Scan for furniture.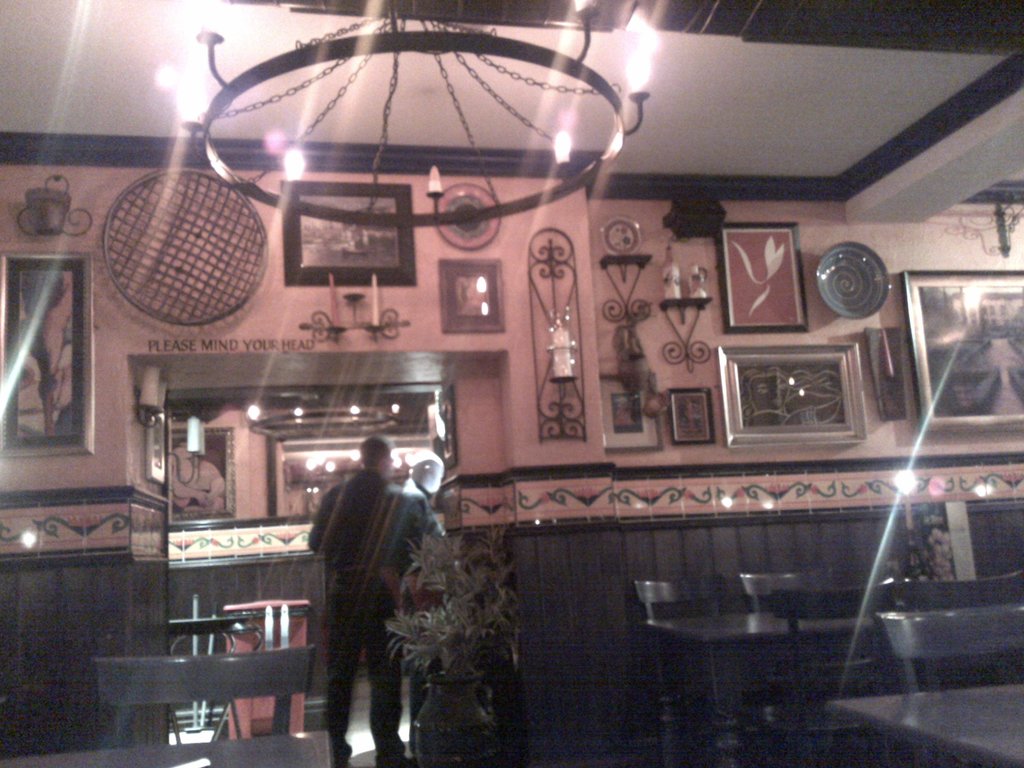
Scan result: <region>0, 728, 334, 767</region>.
